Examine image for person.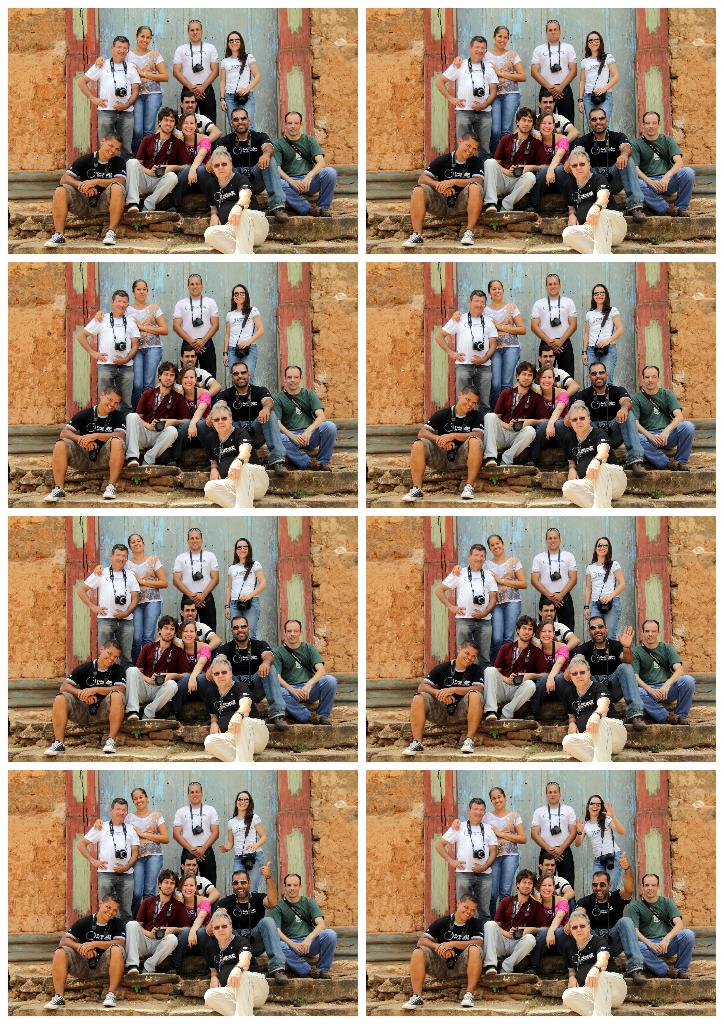
Examination result: 574,792,626,890.
